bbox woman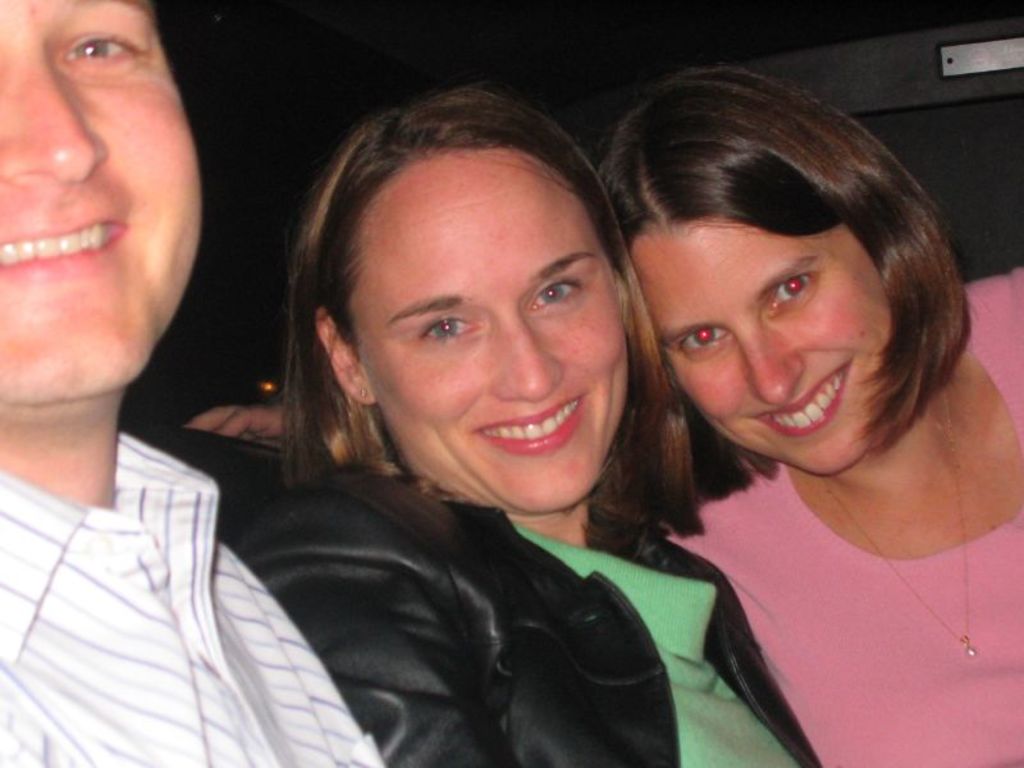
{"left": 189, "top": 65, "right": 1023, "bottom": 767}
